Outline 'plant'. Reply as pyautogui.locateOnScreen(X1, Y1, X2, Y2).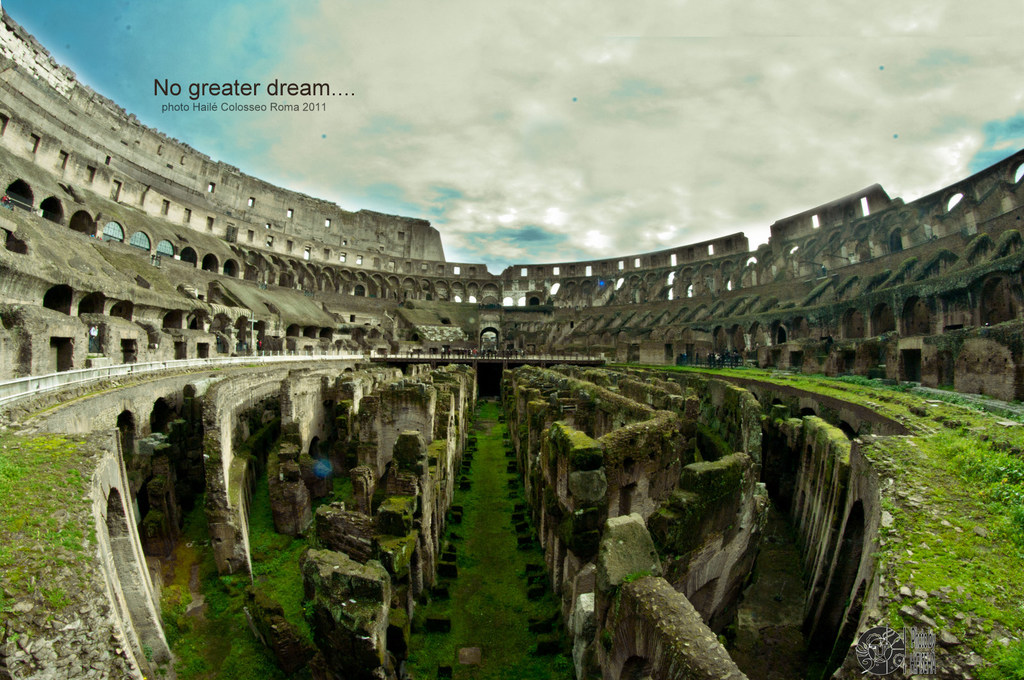
pyautogui.locateOnScreen(684, 386, 694, 400).
